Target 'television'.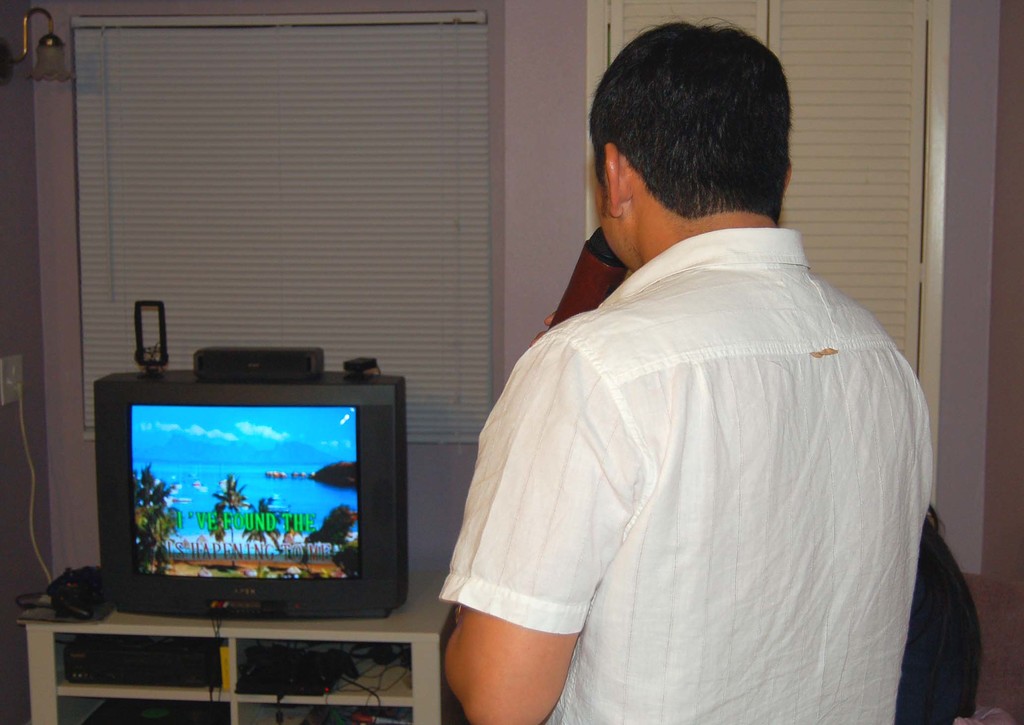
Target region: 93,370,409,617.
